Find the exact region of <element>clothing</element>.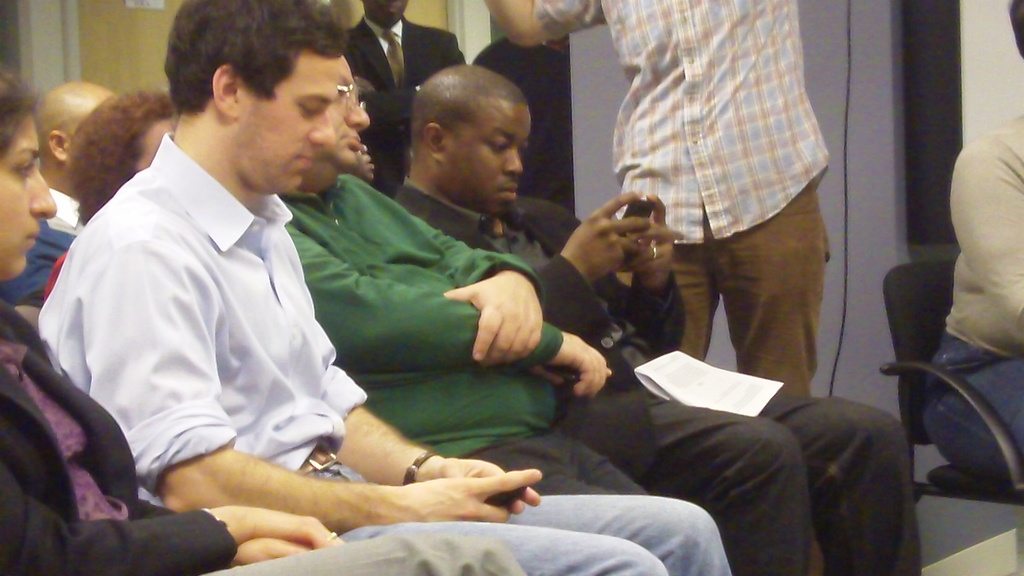
Exact region: (381, 169, 923, 575).
